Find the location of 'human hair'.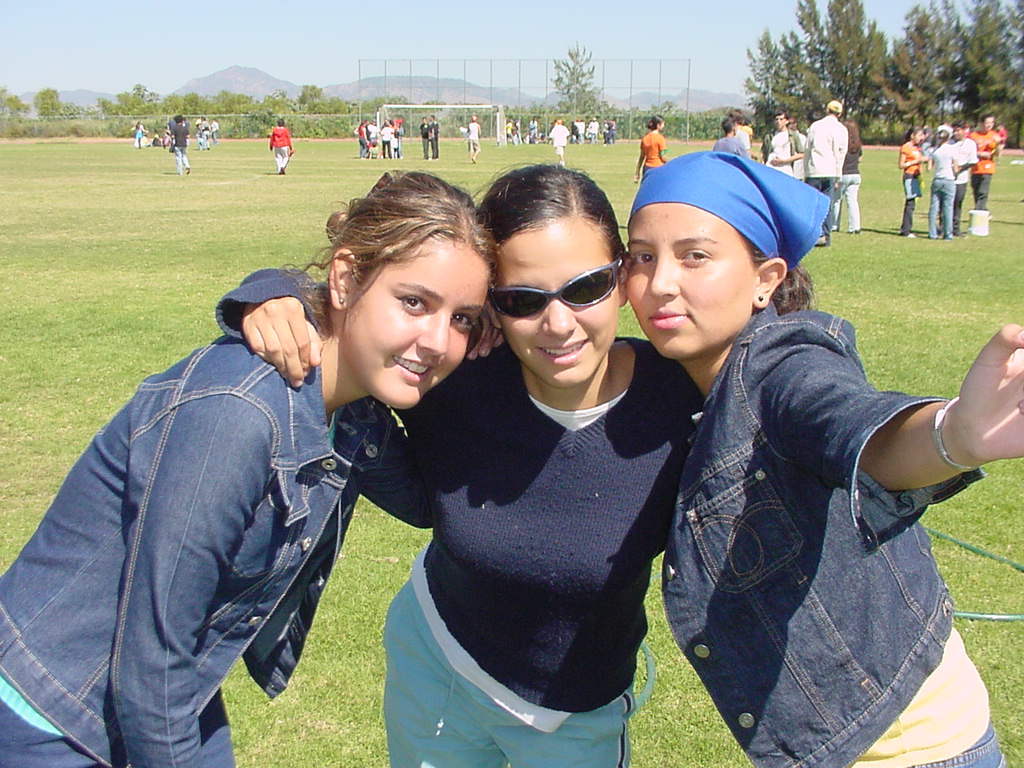
Location: box(471, 160, 627, 262).
